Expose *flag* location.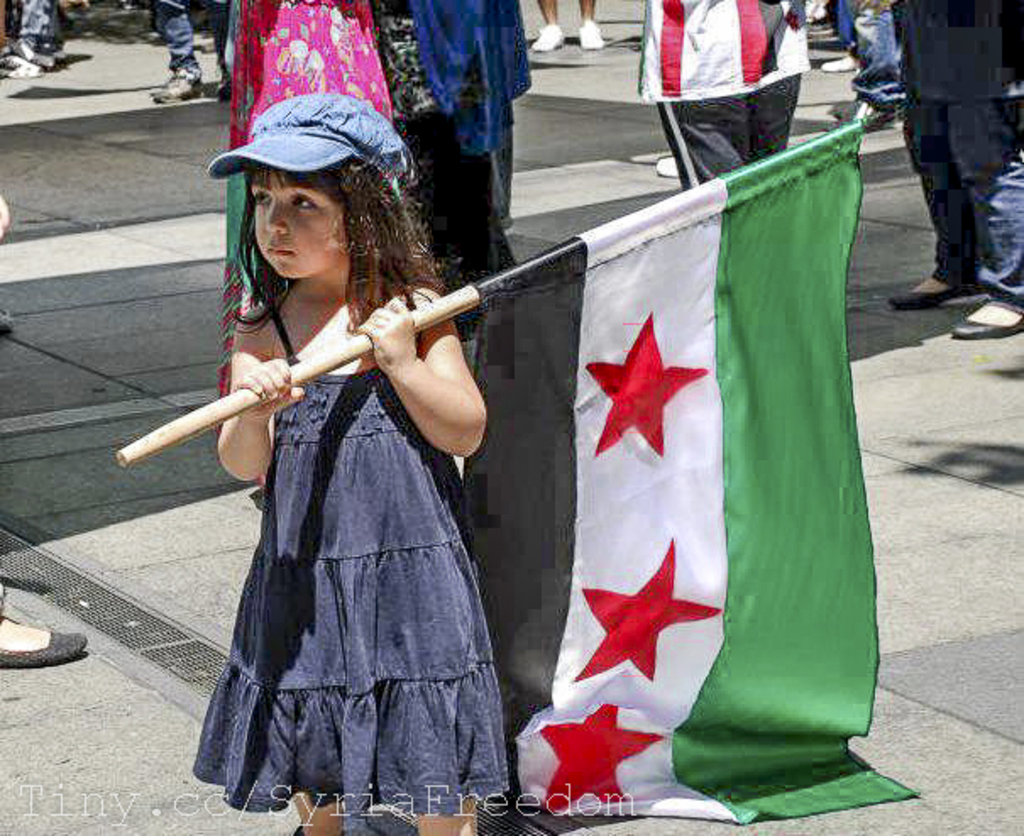
Exposed at box(516, 117, 851, 804).
